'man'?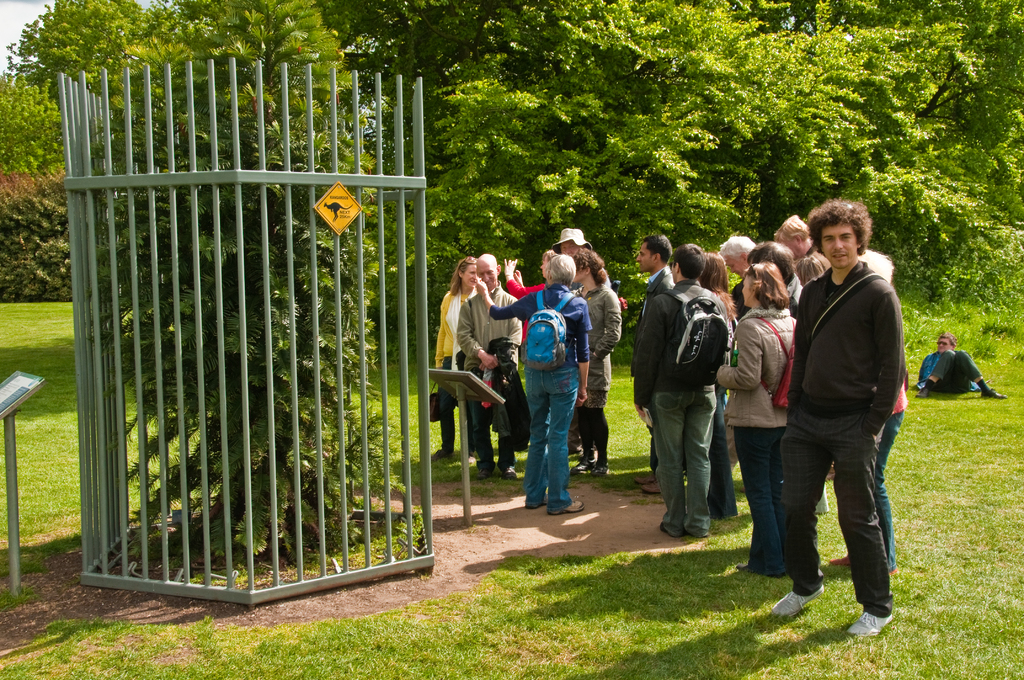
<bbox>455, 252, 520, 482</bbox>
